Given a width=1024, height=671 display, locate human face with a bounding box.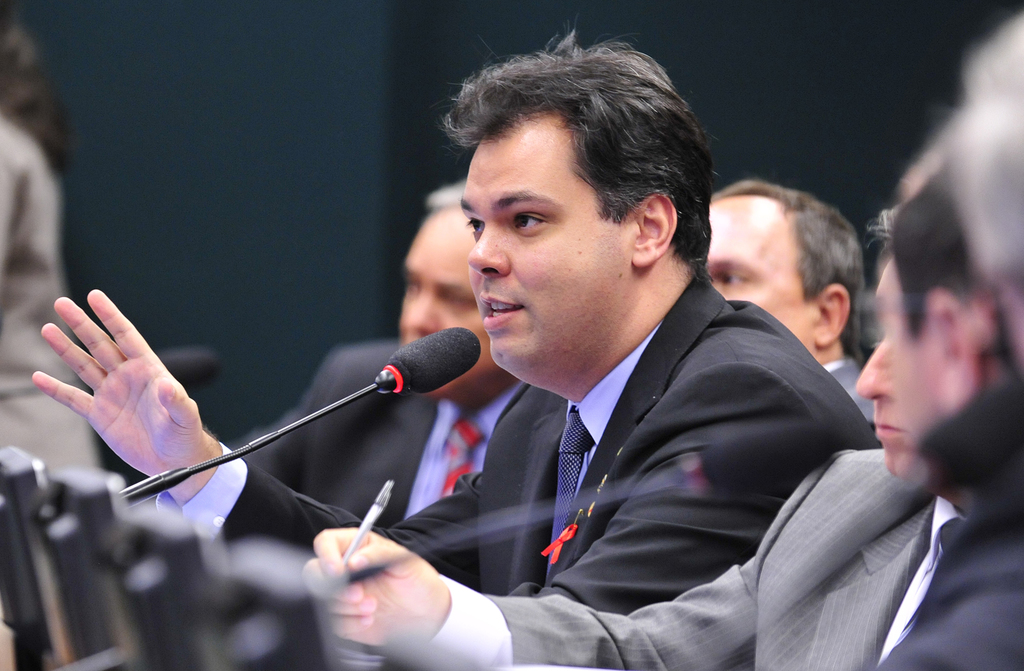
Located: <region>710, 198, 813, 360</region>.
